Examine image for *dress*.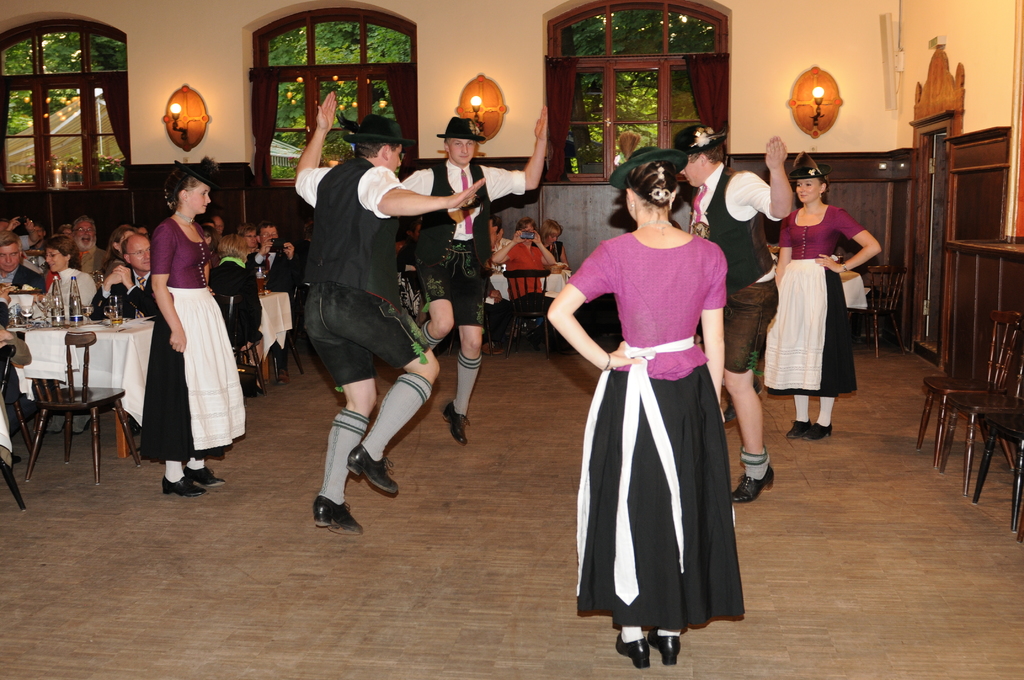
Examination result: crop(133, 209, 234, 469).
